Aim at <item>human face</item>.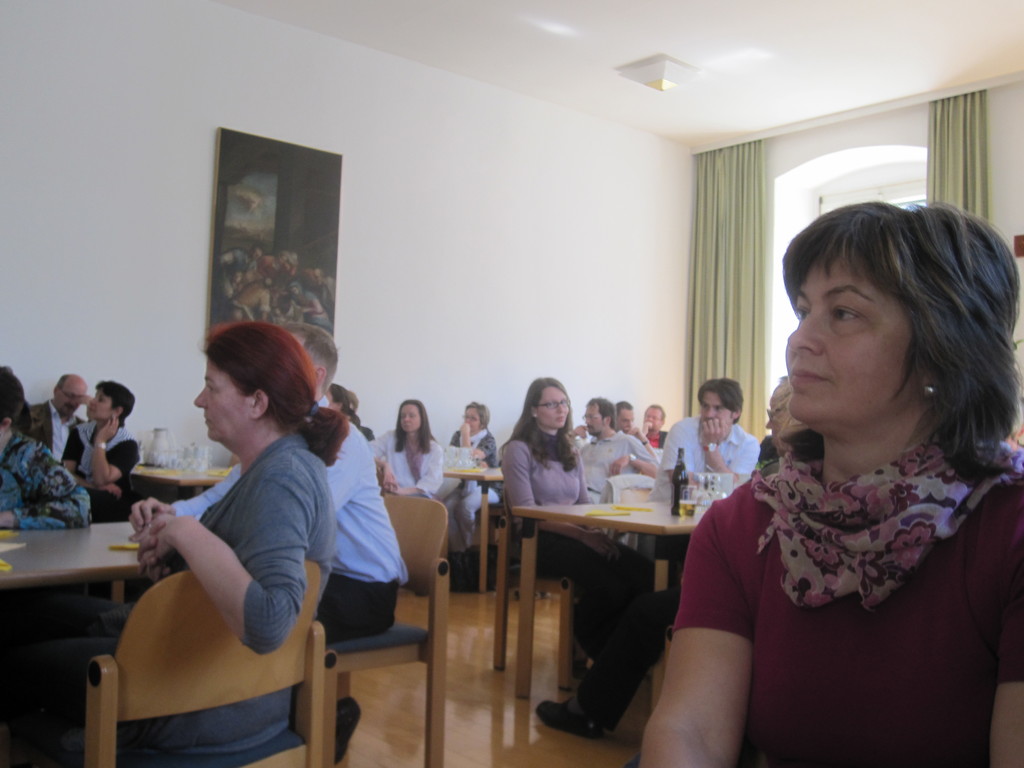
Aimed at l=784, t=253, r=923, b=417.
